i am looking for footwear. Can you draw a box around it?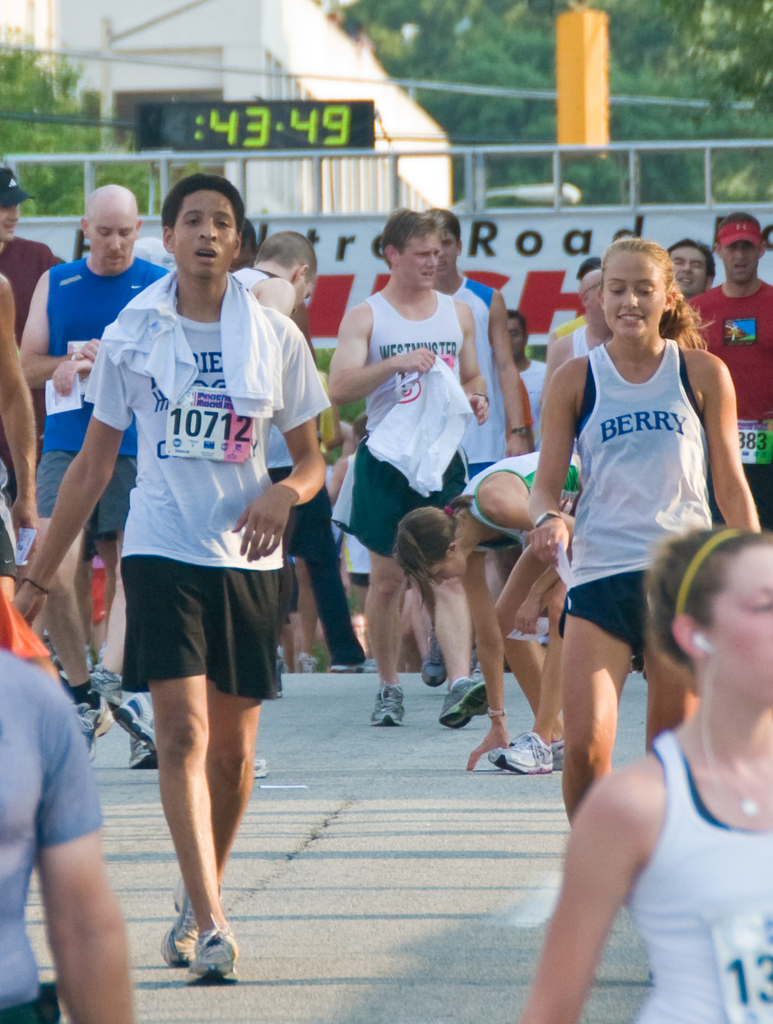
Sure, the bounding box is BBox(76, 707, 120, 757).
